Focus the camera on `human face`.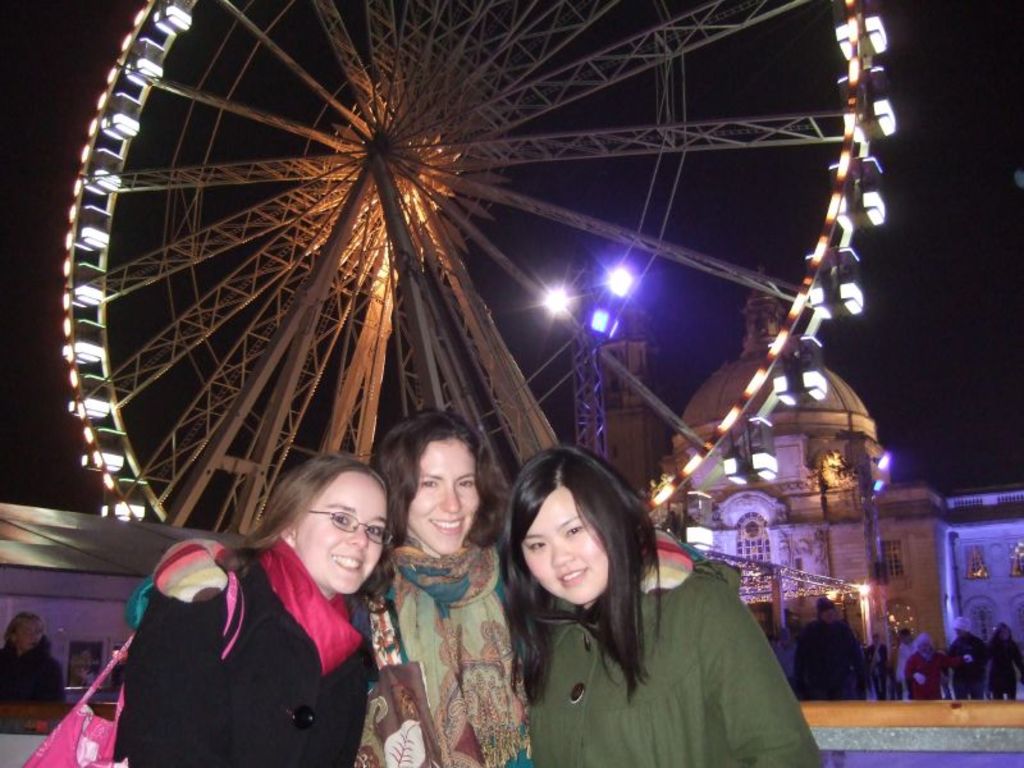
Focus region: (left=18, top=620, right=44, bottom=652).
